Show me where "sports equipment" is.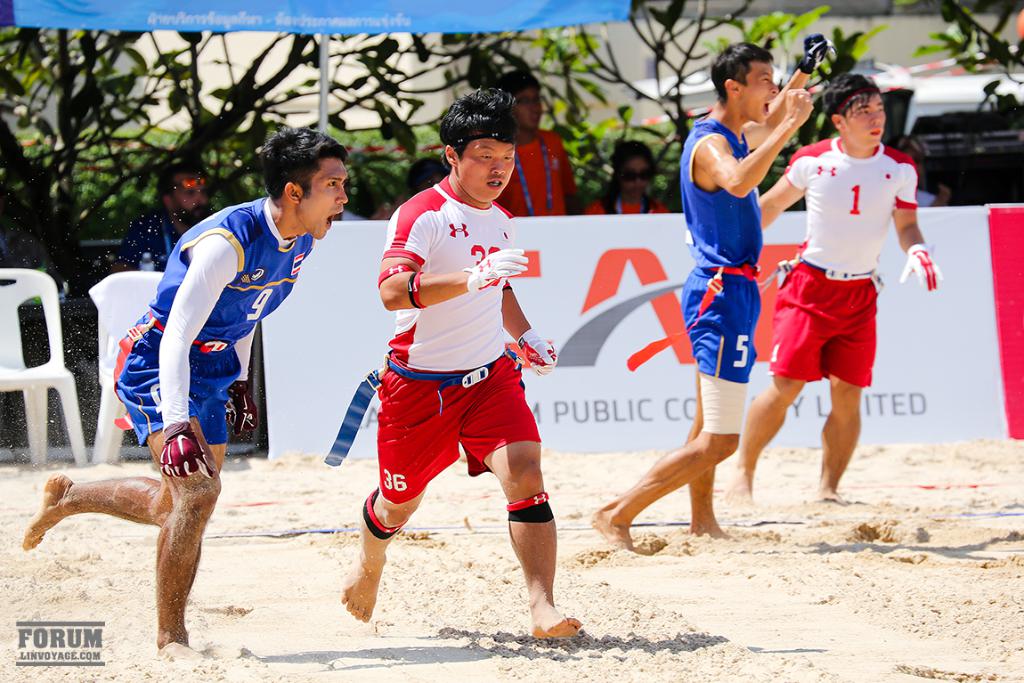
"sports equipment" is at (left=898, top=243, right=947, bottom=291).
